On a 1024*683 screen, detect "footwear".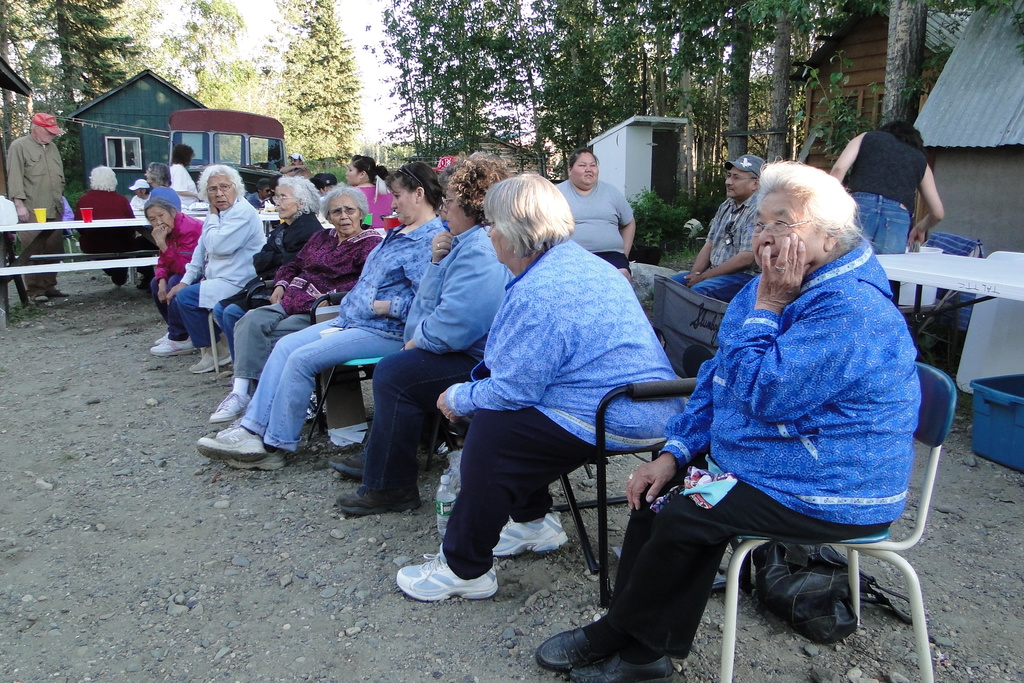
[139,273,152,289].
